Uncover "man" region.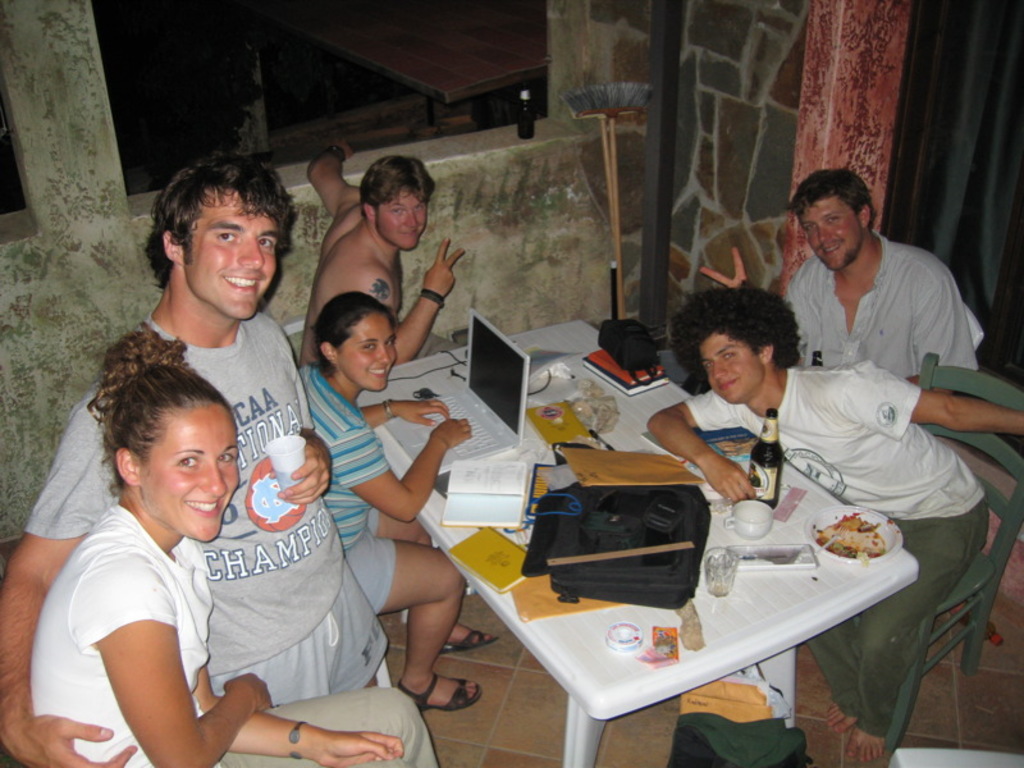
Uncovered: locate(292, 132, 463, 557).
